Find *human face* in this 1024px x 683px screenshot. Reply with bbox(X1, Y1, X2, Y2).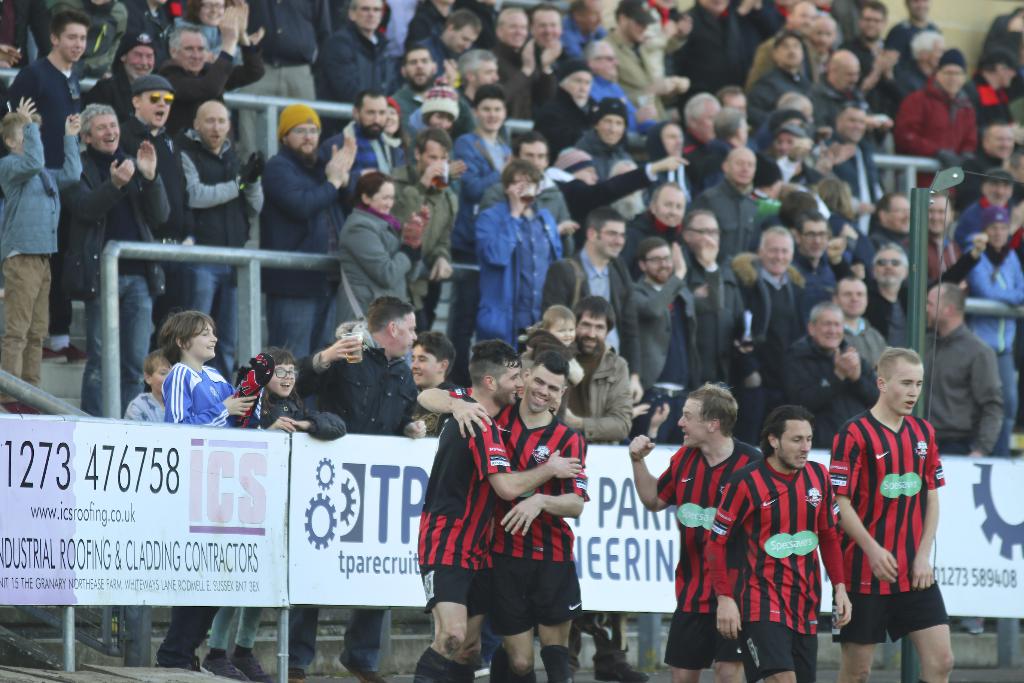
bbox(555, 317, 572, 346).
